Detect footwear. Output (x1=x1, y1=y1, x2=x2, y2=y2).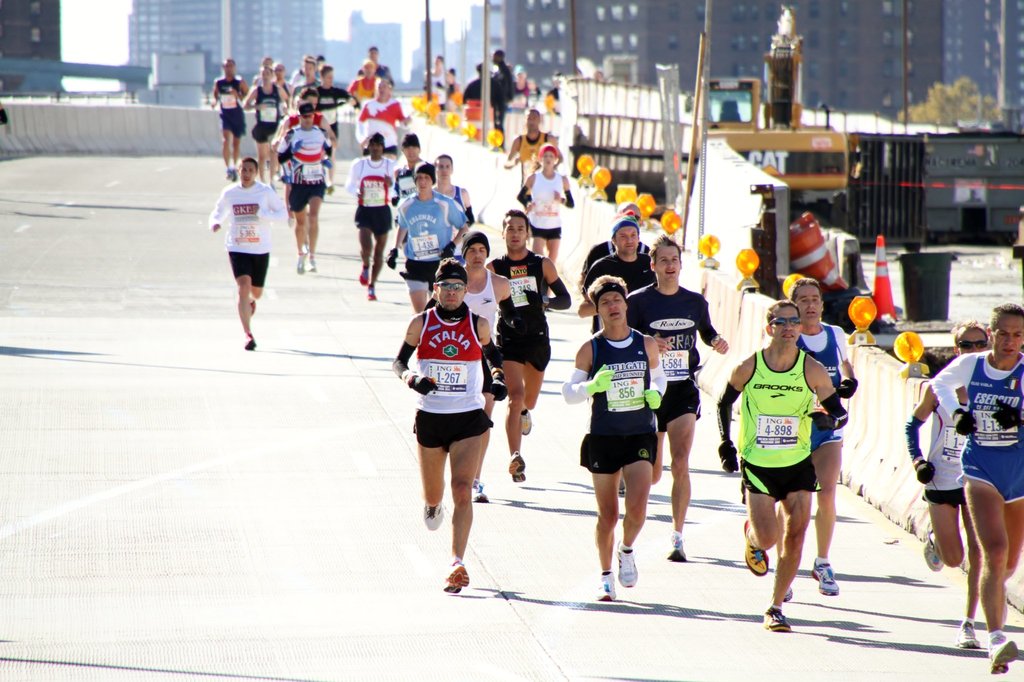
(x1=228, y1=165, x2=239, y2=183).
